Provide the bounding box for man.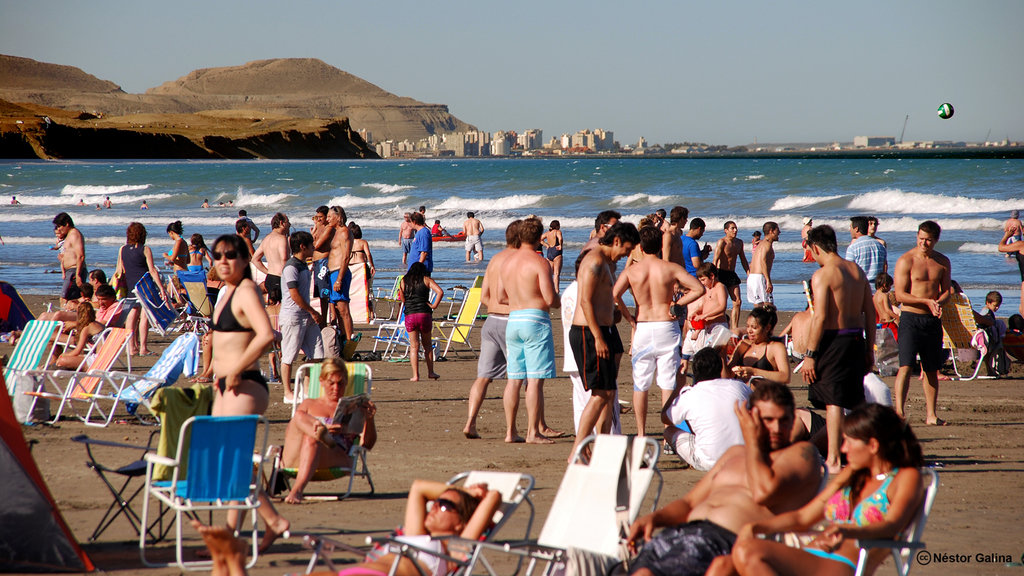
locate(606, 226, 709, 418).
